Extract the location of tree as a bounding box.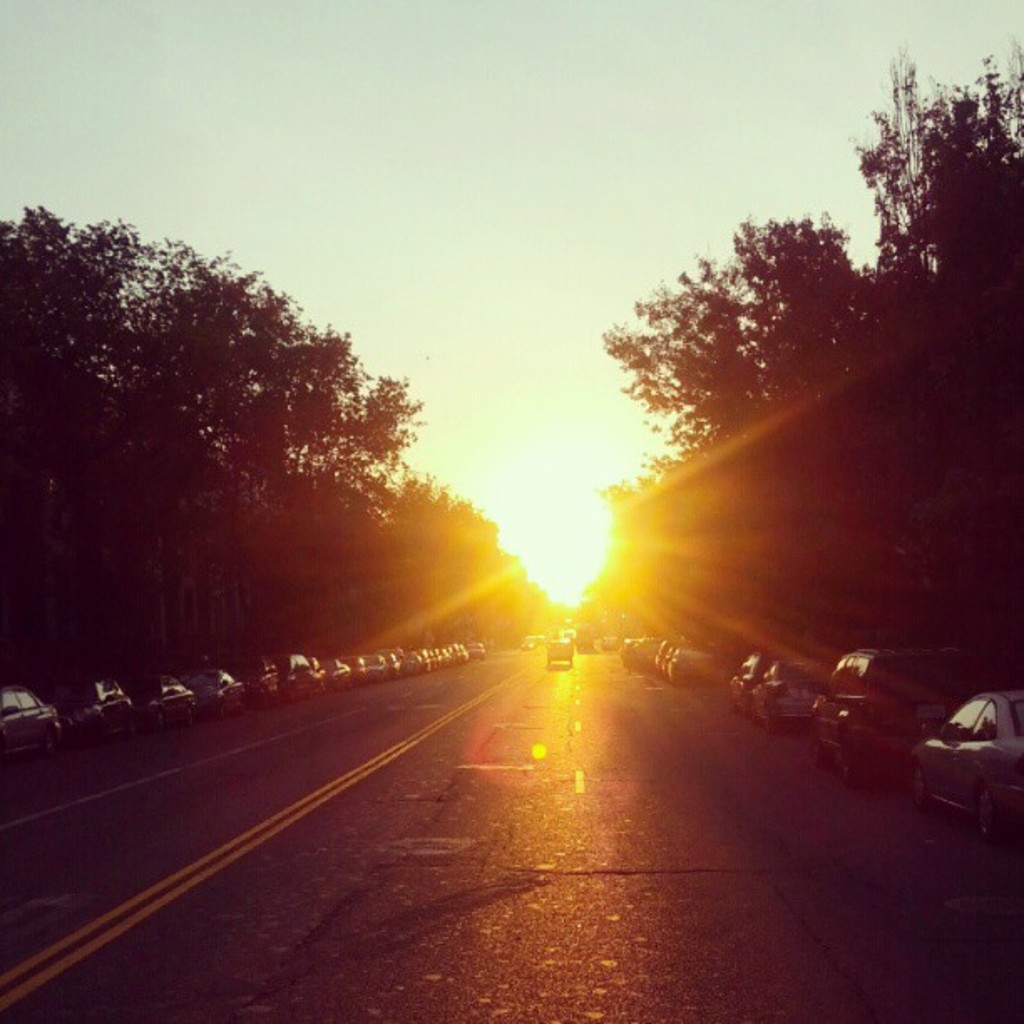
pyautogui.locateOnScreen(0, 231, 499, 664).
